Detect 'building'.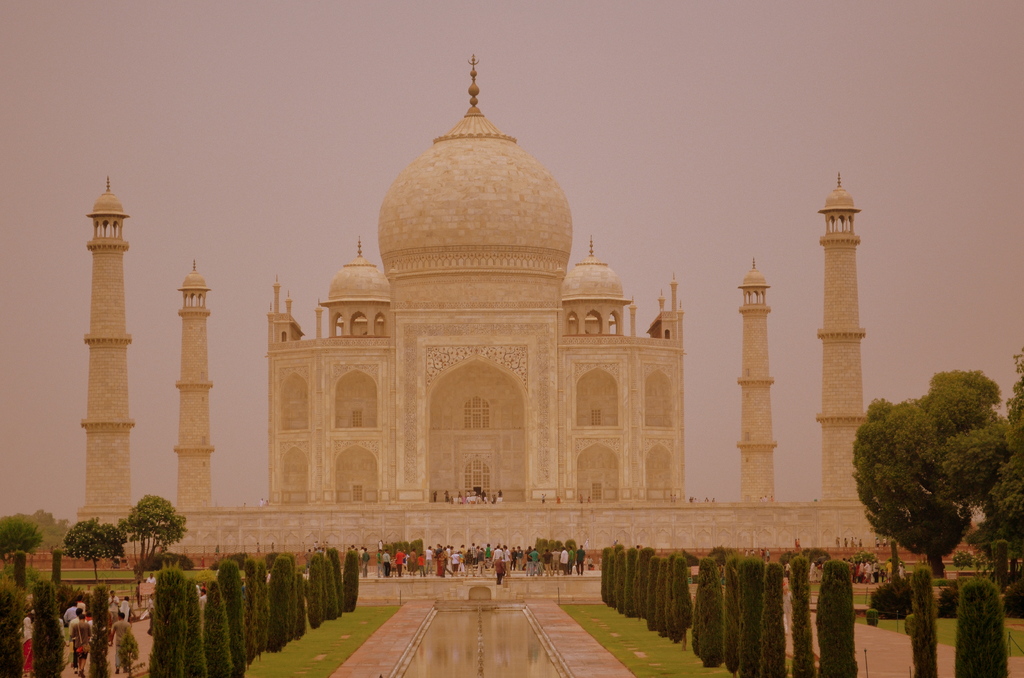
Detected at [78,51,934,551].
